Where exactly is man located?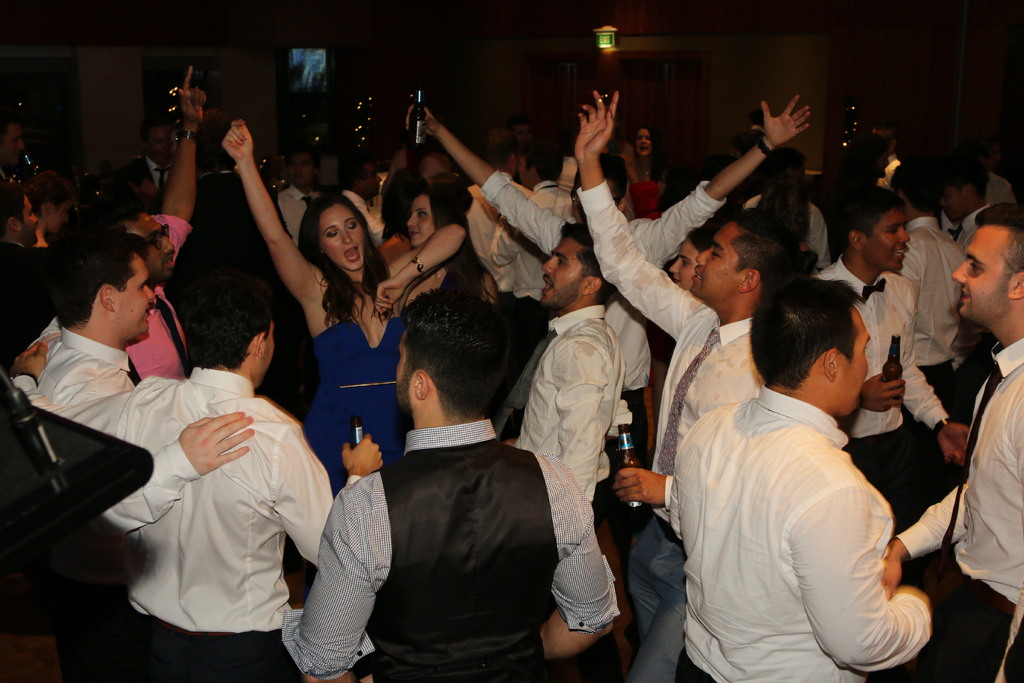
Its bounding box is x1=2, y1=256, x2=396, y2=682.
